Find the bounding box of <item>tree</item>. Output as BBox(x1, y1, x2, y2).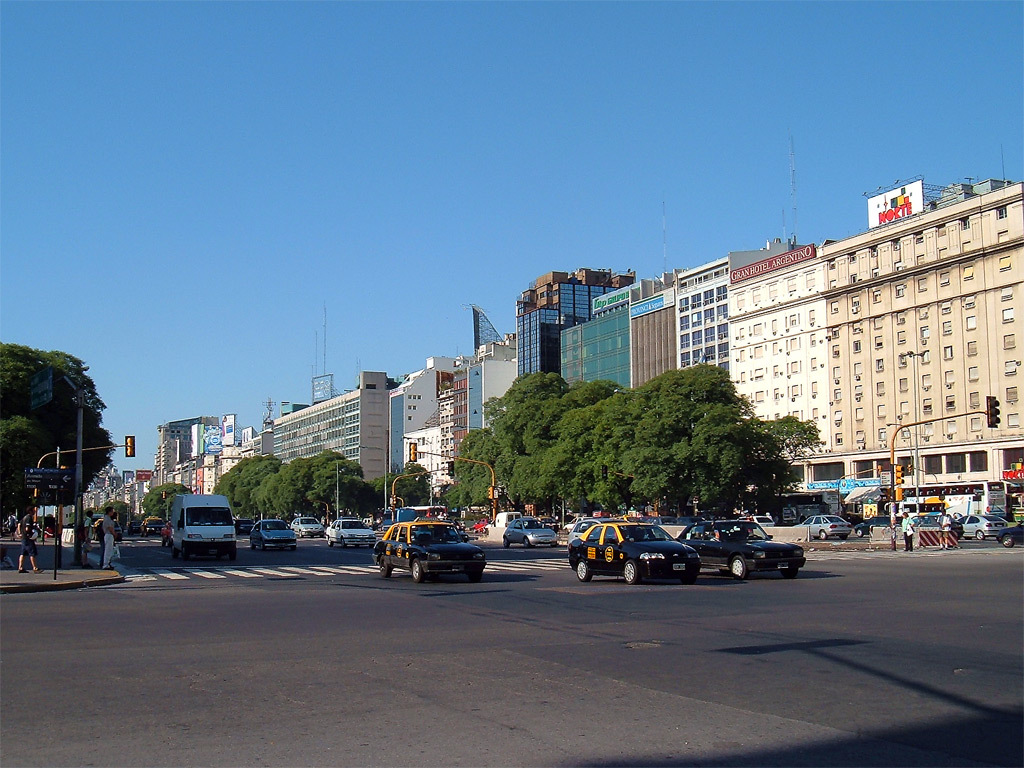
BBox(6, 326, 122, 550).
